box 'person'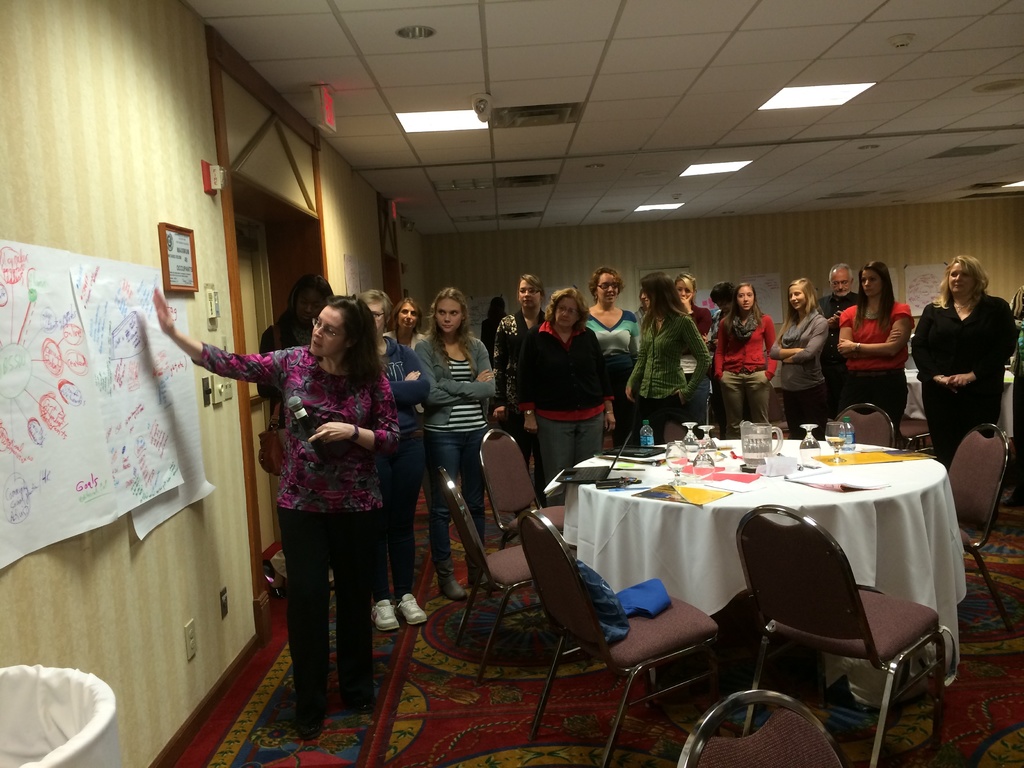
<bbox>704, 281, 780, 444</bbox>
